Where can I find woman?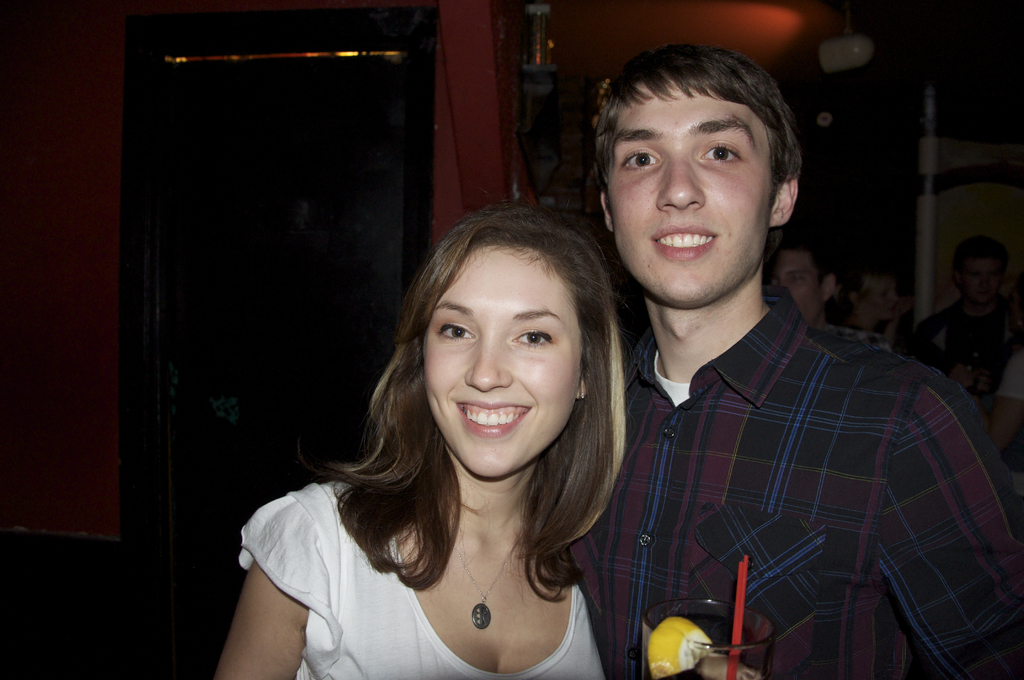
You can find it at 834:268:941:360.
